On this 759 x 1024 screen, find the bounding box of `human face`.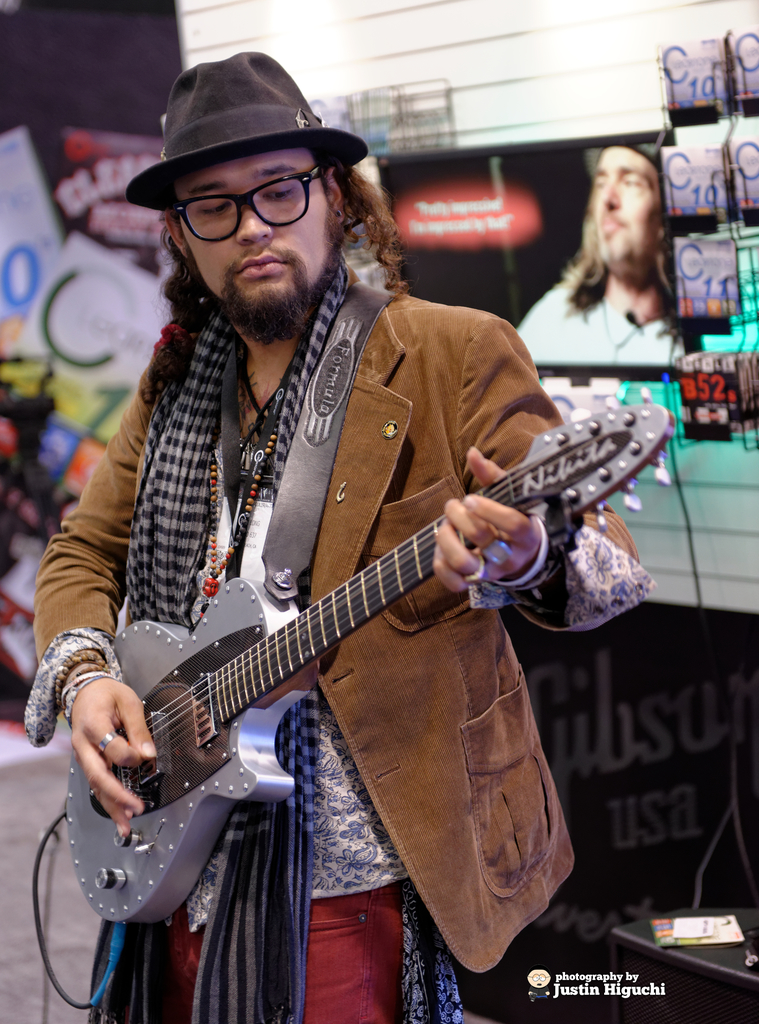
Bounding box: [175,141,327,323].
